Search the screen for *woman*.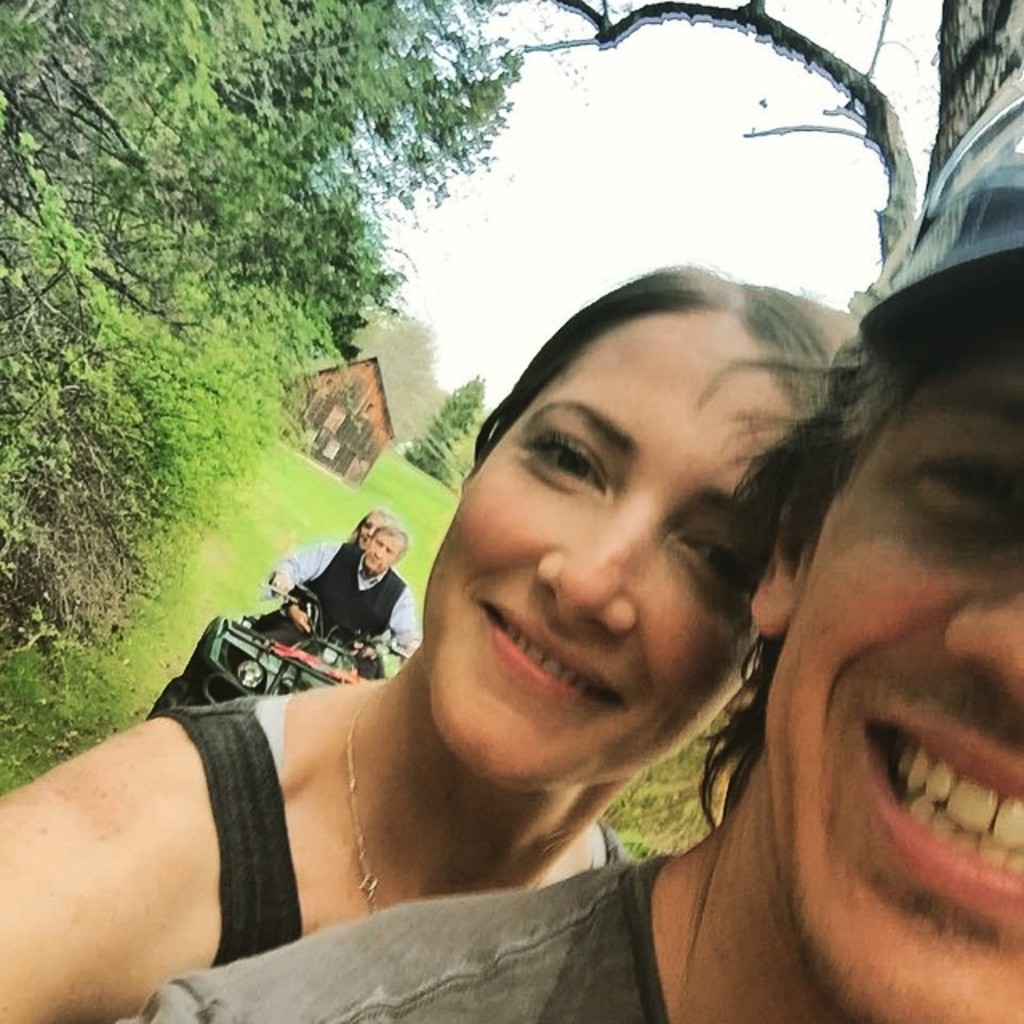
Found at (2,291,834,1019).
